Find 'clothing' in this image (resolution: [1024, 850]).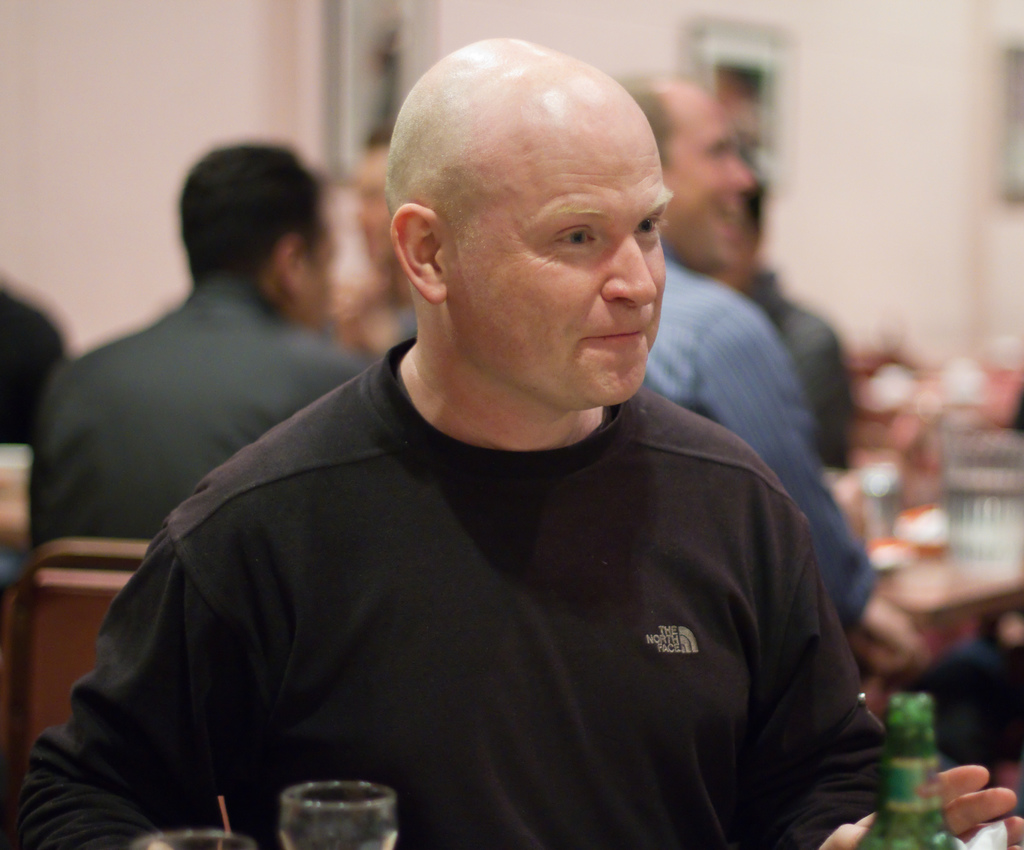
[20,284,361,573].
